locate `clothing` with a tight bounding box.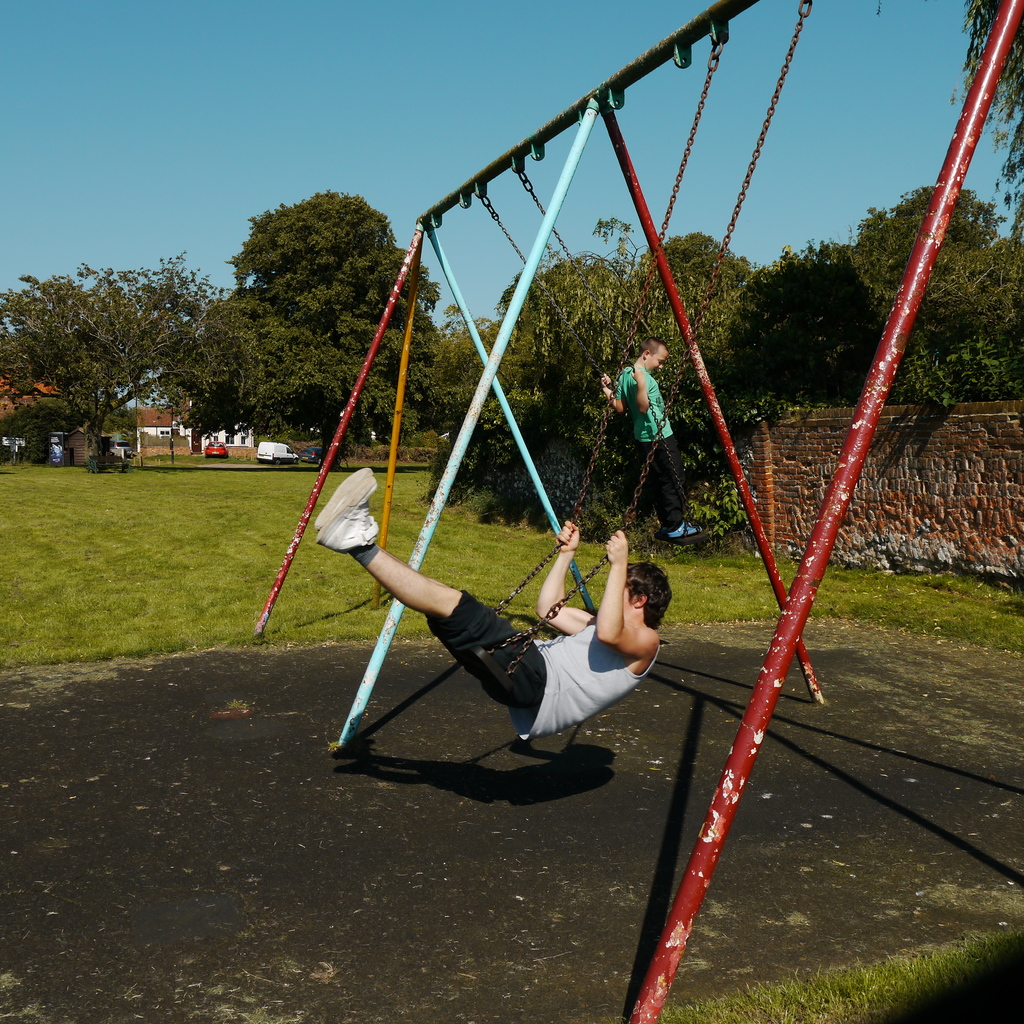
[x1=607, y1=363, x2=686, y2=526].
